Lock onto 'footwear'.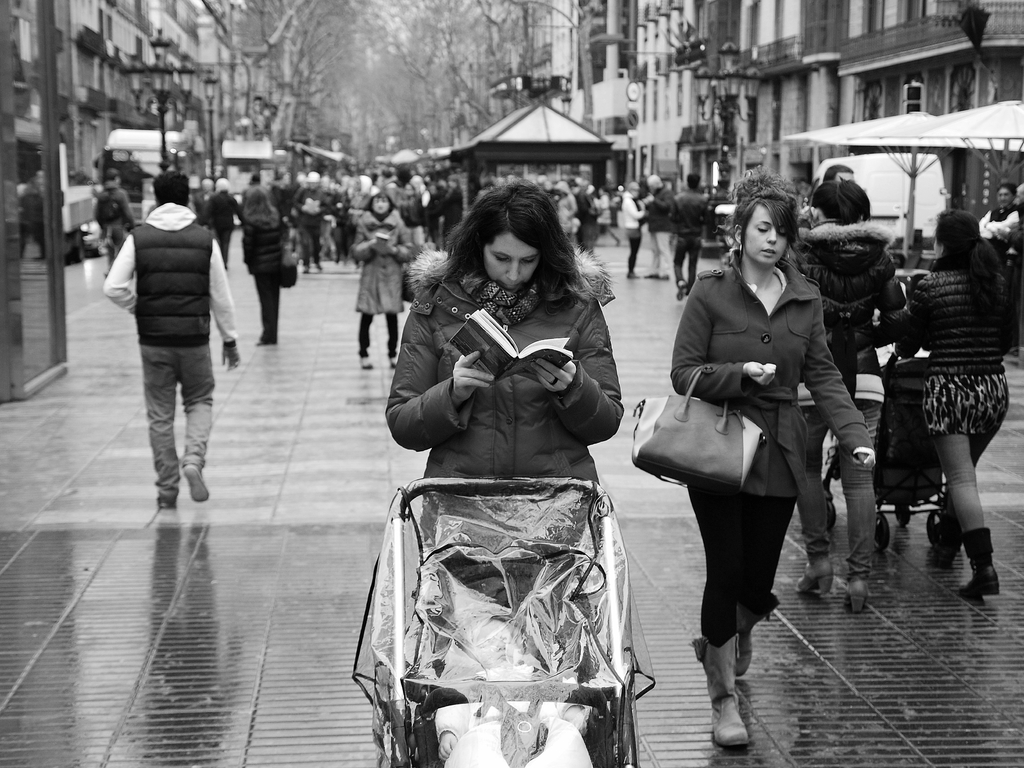
Locked: pyautogui.locateOnScreen(956, 560, 1005, 597).
